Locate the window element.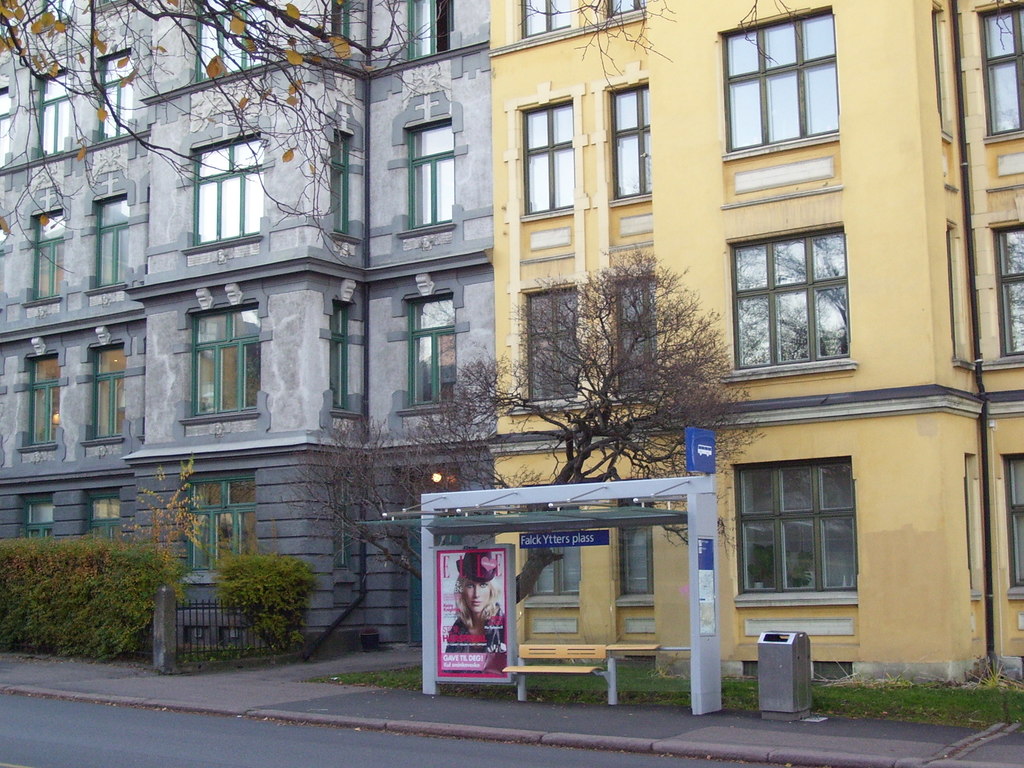
Element bbox: [left=519, top=101, right=577, bottom=213].
